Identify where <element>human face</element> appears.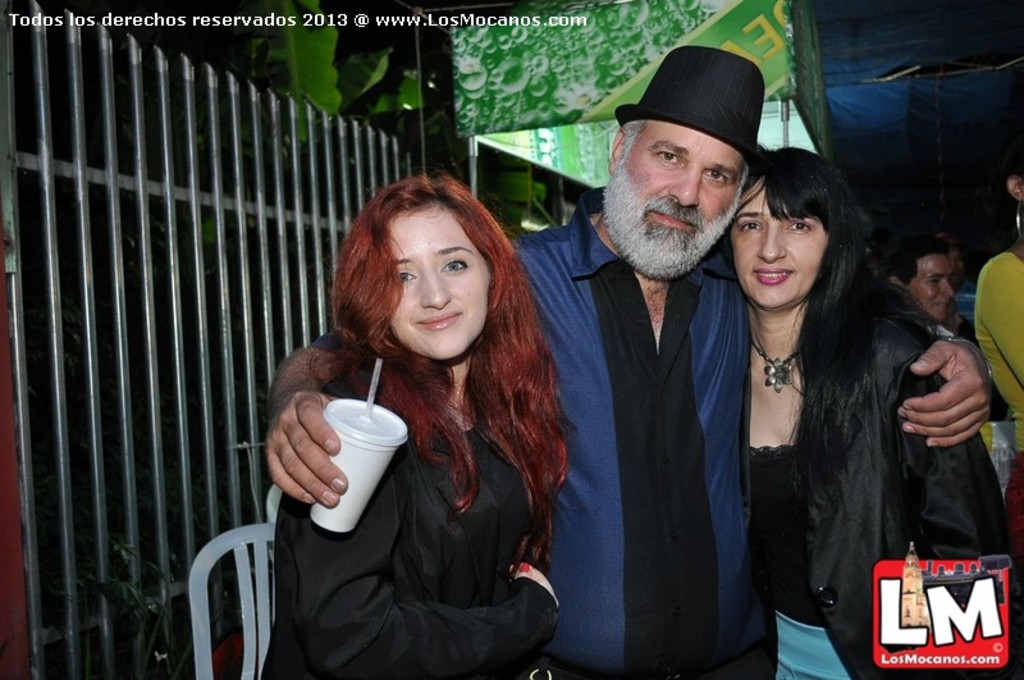
Appears at <region>909, 252, 955, 323</region>.
